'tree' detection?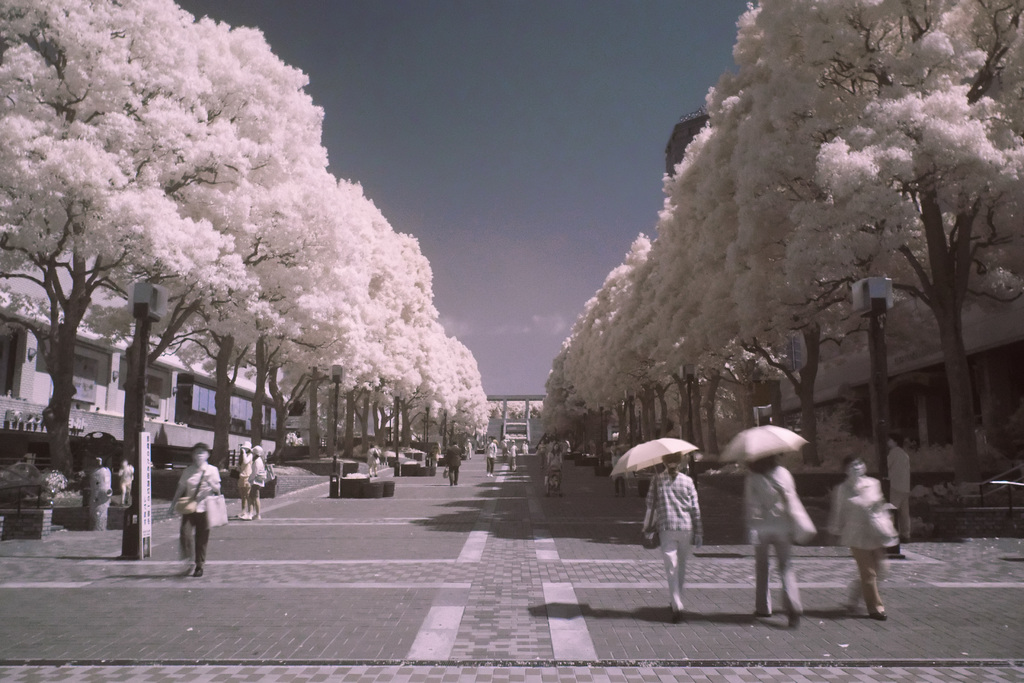
crop(151, 29, 307, 470)
